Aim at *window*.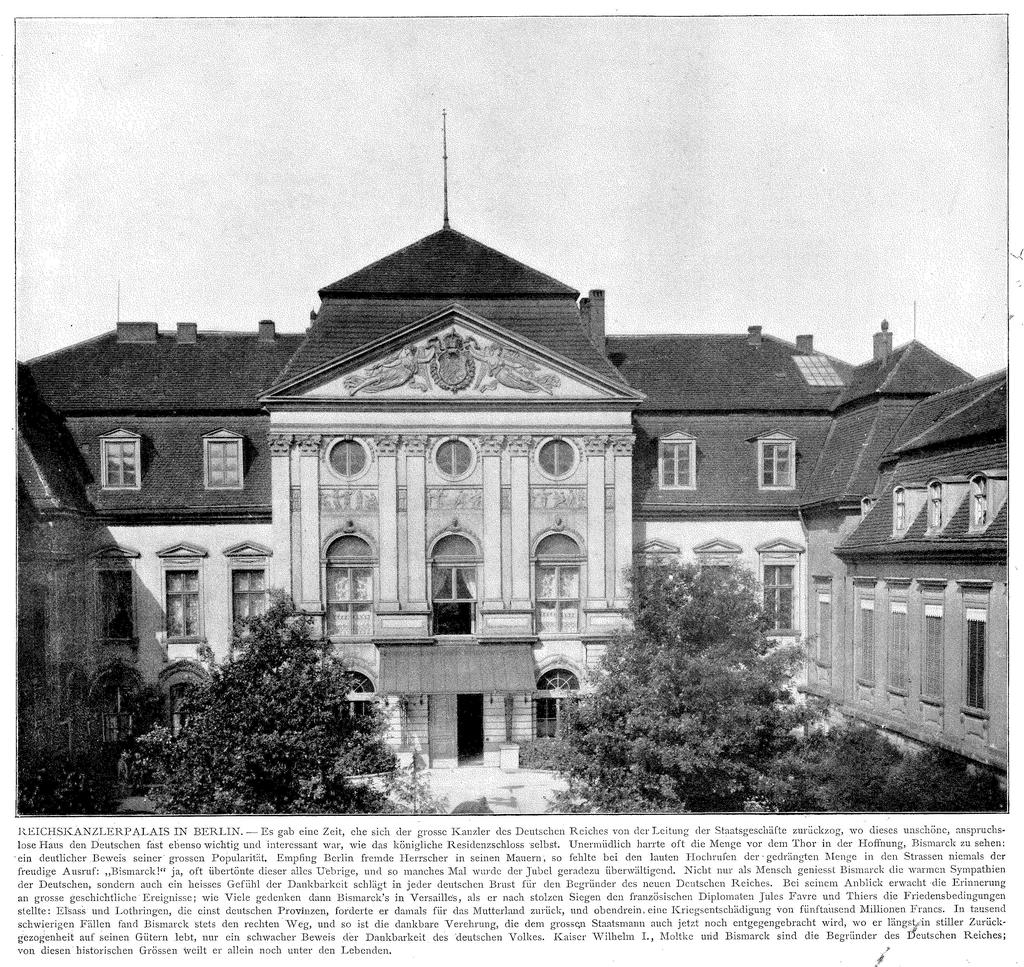
Aimed at [159, 664, 207, 738].
